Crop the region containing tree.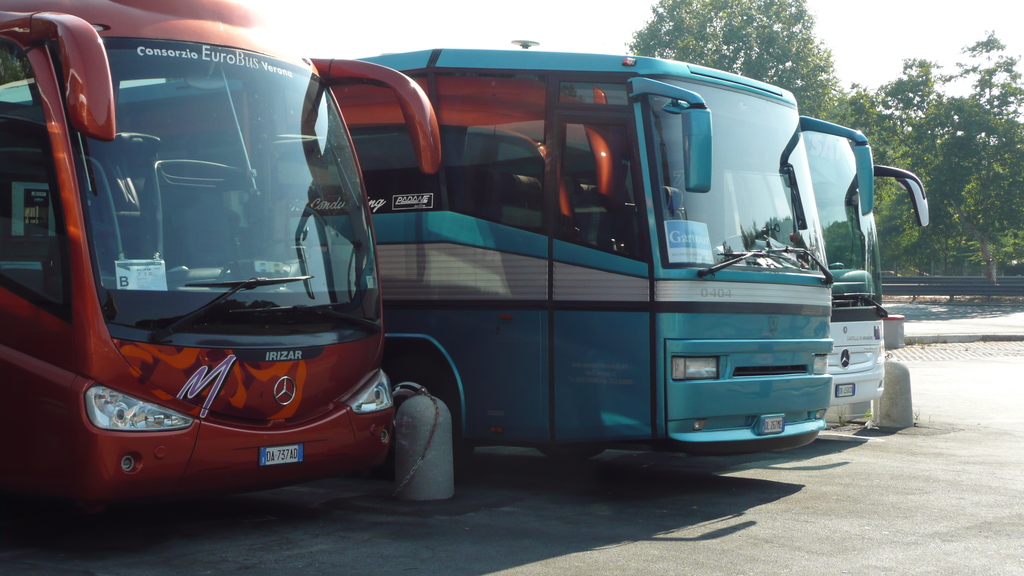
Crop region: (left=625, top=0, right=842, bottom=124).
